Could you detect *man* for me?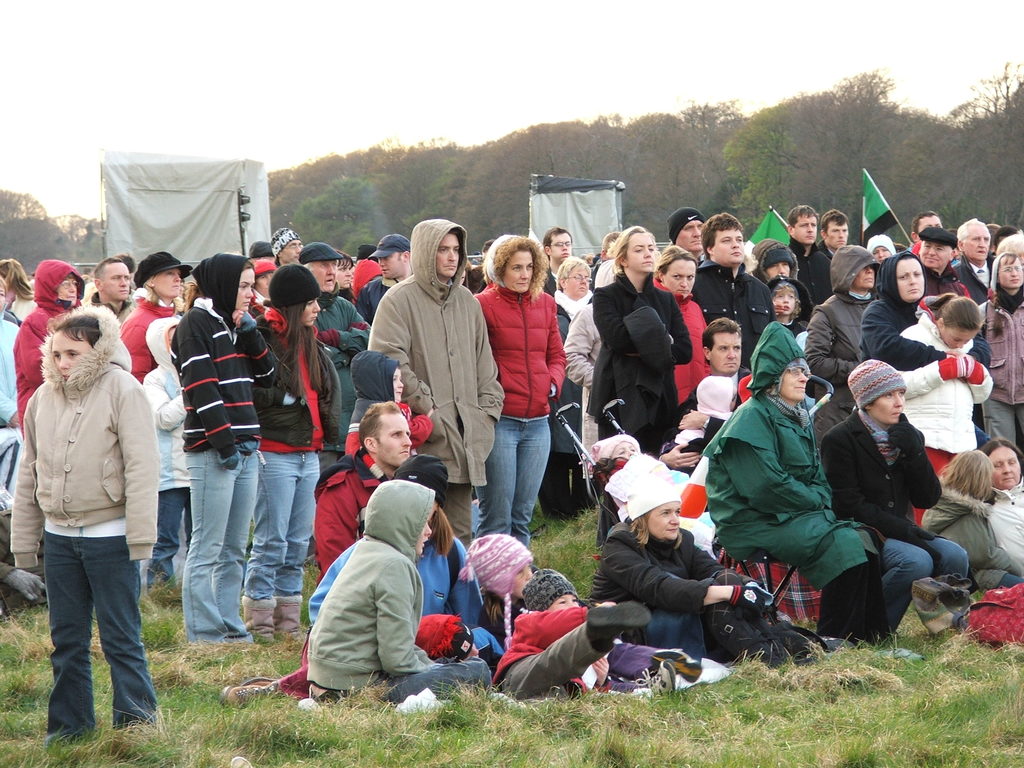
Detection result: left=787, top=201, right=840, bottom=331.
